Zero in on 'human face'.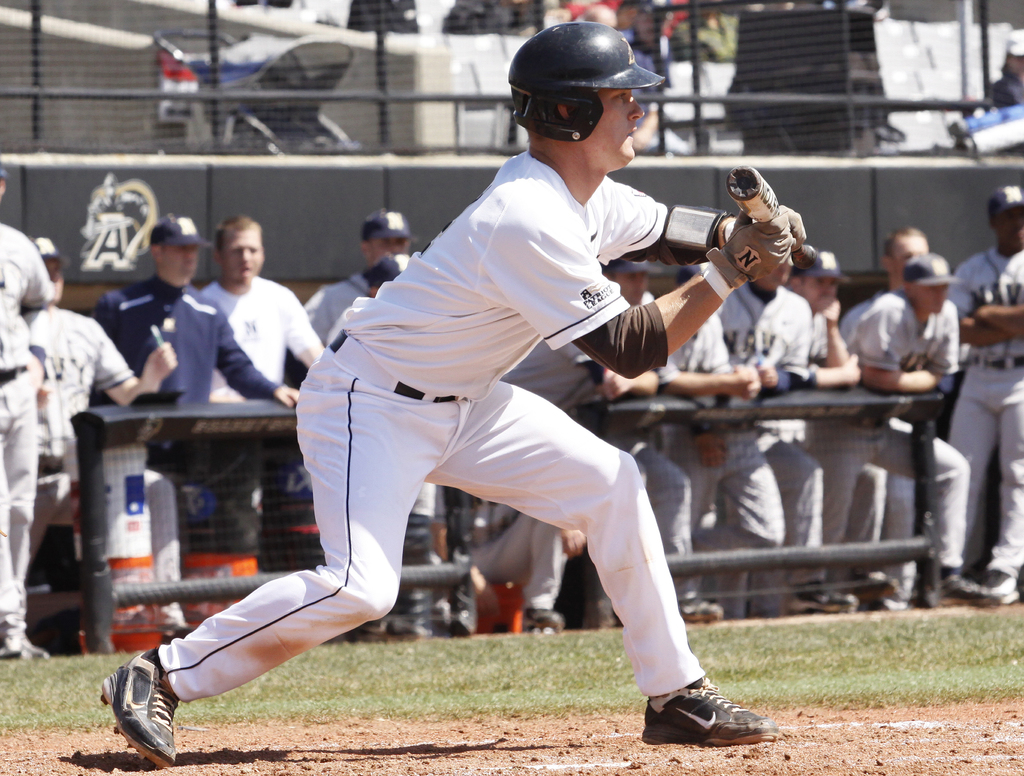
Zeroed in: 810 275 837 314.
